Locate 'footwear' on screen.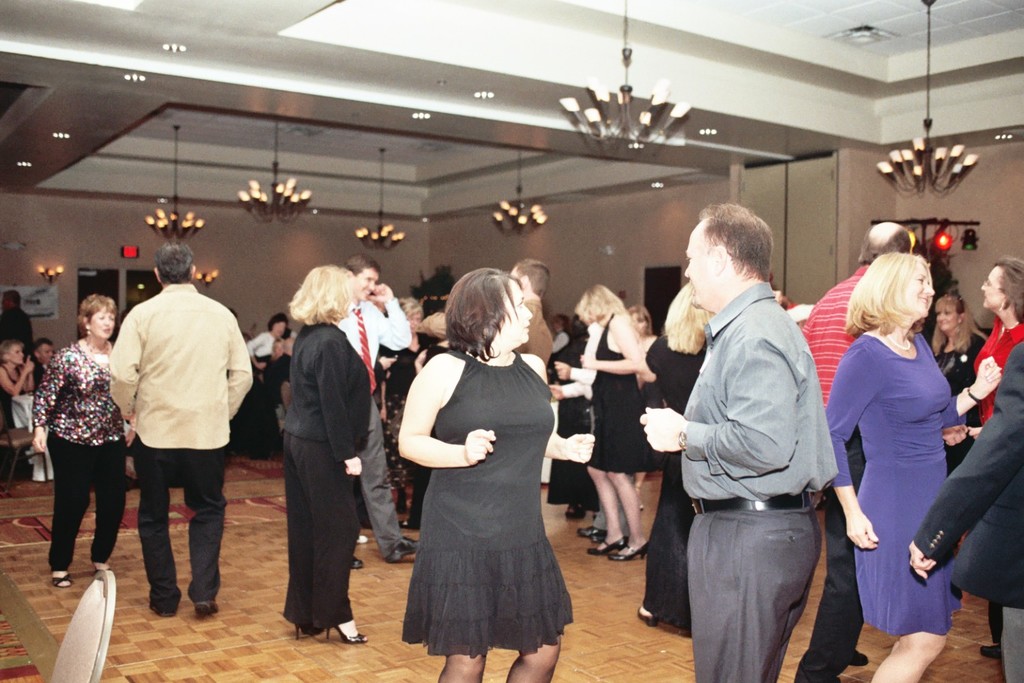
On screen at crop(844, 650, 872, 666).
